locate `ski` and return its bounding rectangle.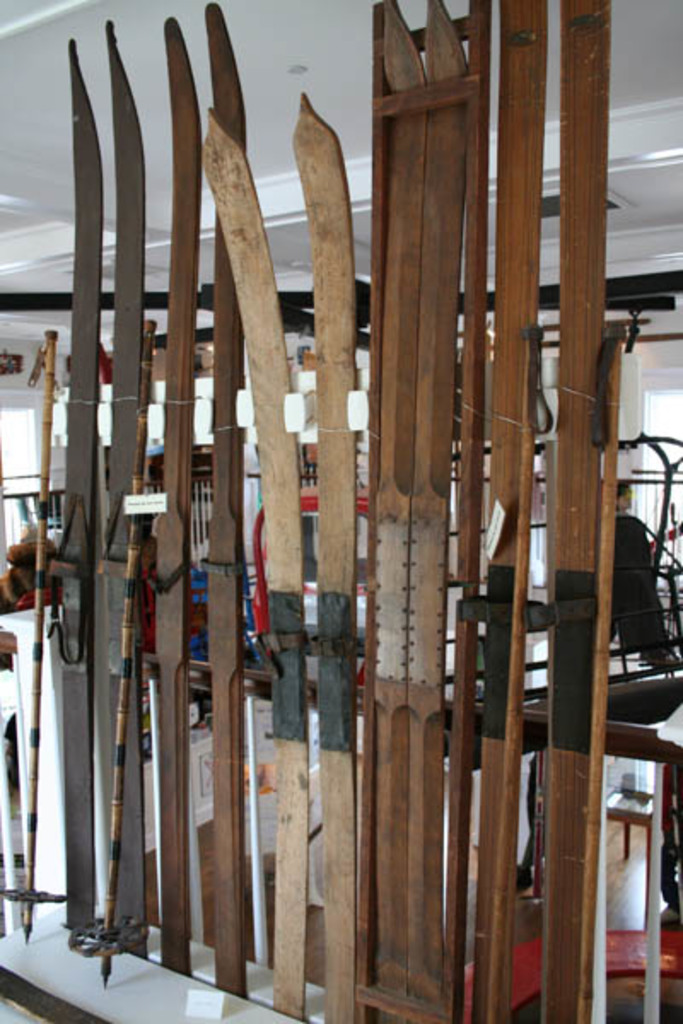
(left=205, top=108, right=297, bottom=1019).
